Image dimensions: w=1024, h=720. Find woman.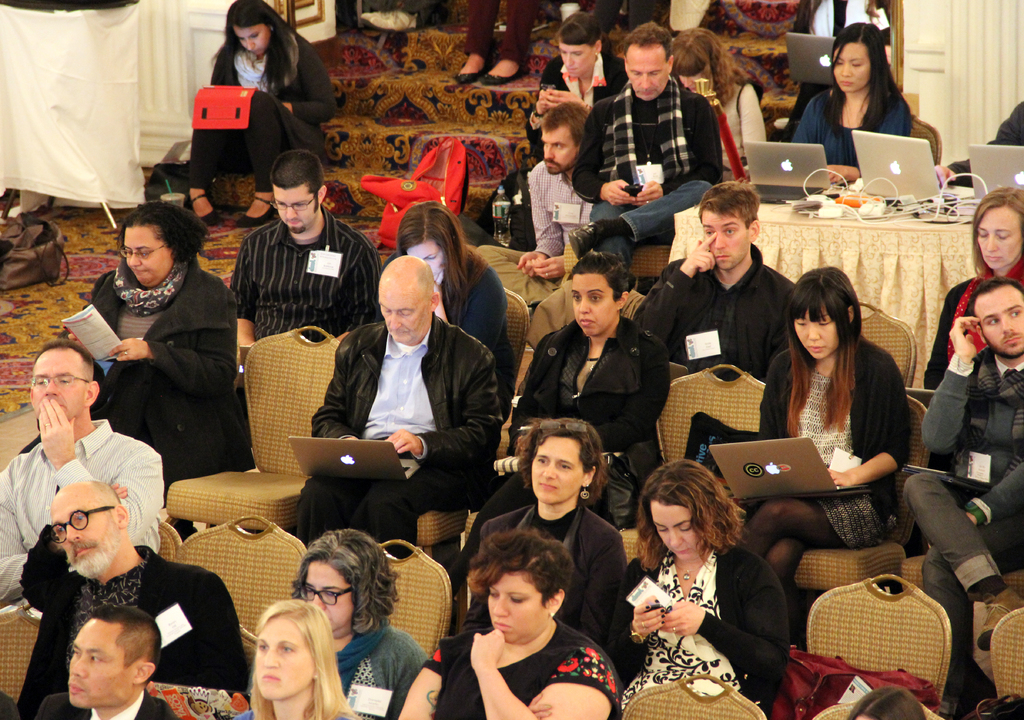
<box>672,27,765,172</box>.
